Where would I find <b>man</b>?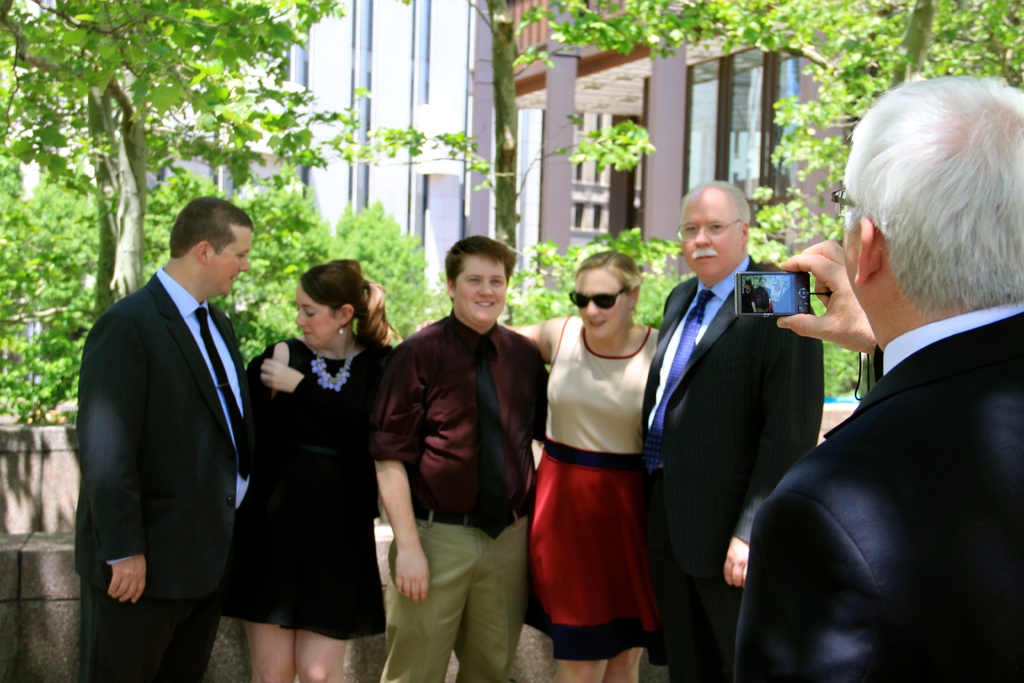
At BBox(366, 235, 548, 682).
